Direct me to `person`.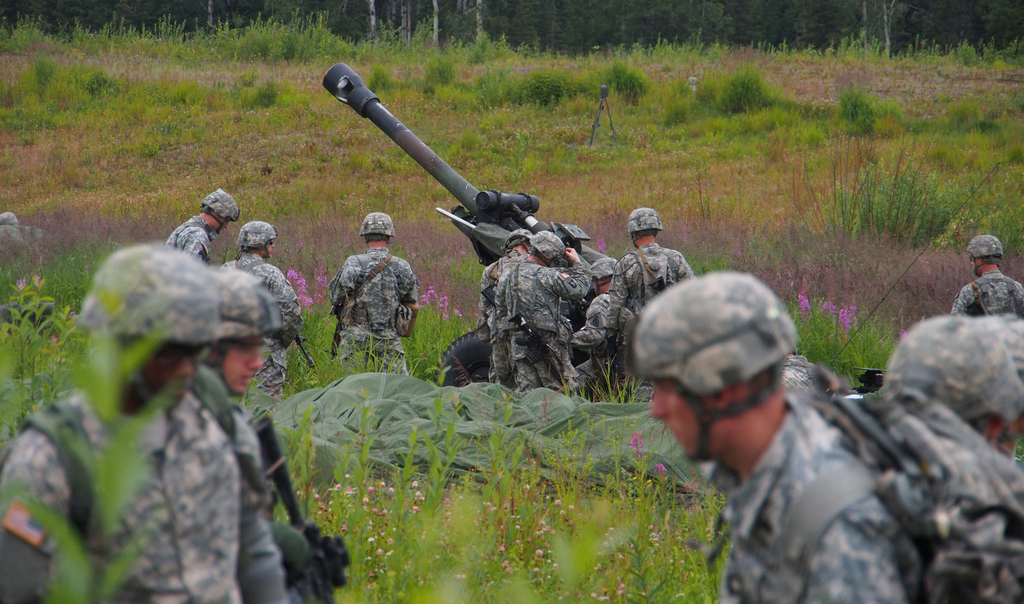
Direction: [x1=475, y1=228, x2=536, y2=386].
